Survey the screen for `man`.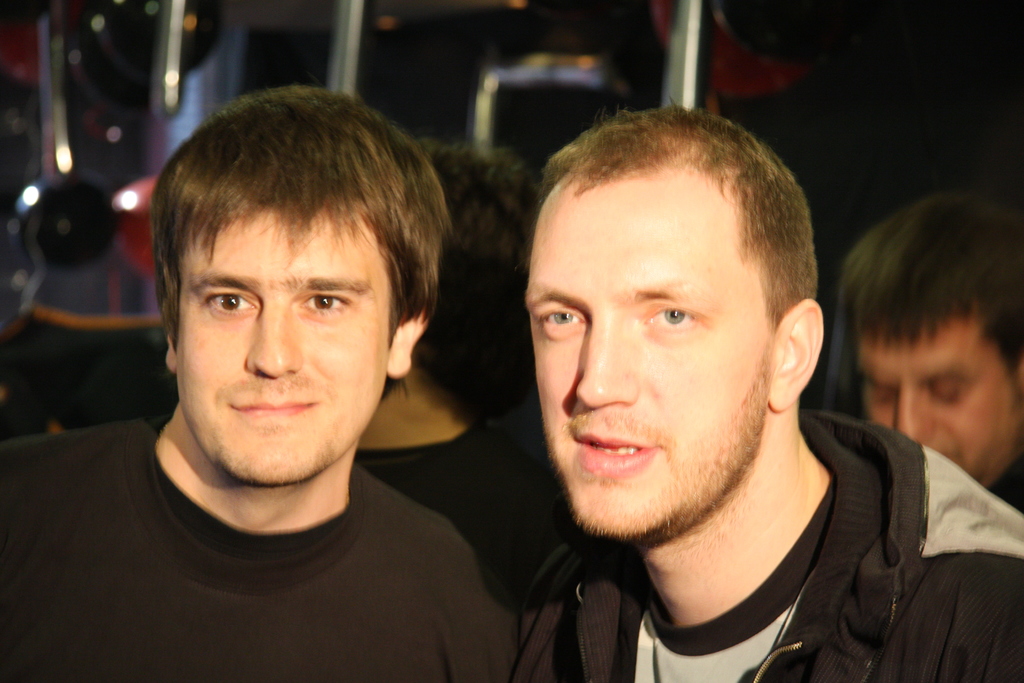
Survey found: box(5, 80, 514, 682).
